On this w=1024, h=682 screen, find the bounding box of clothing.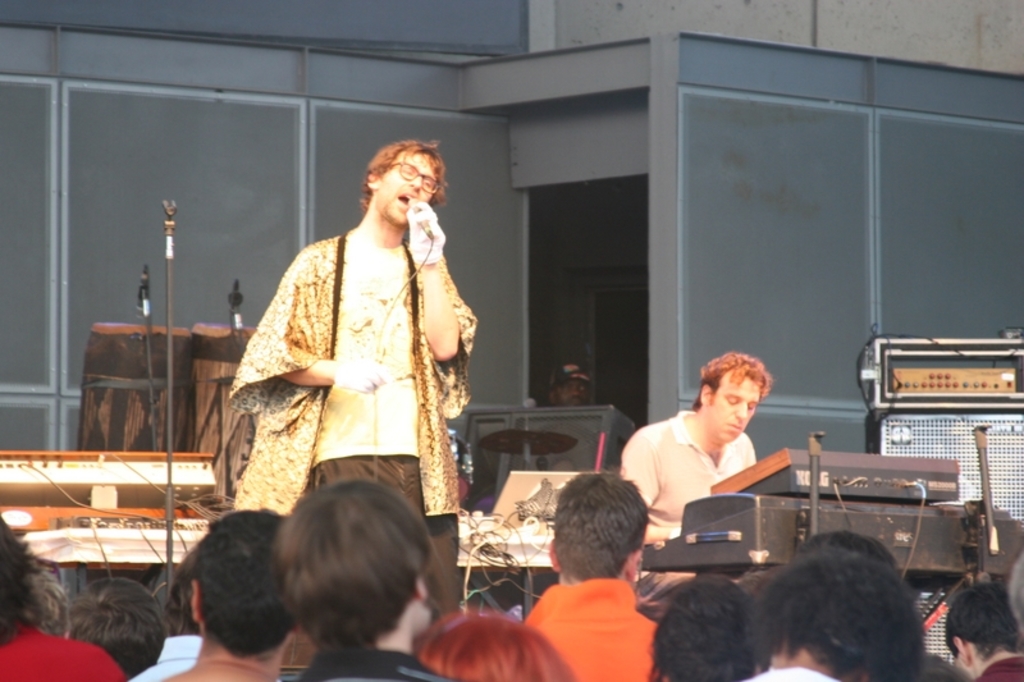
Bounding box: l=232, t=226, r=476, b=514.
